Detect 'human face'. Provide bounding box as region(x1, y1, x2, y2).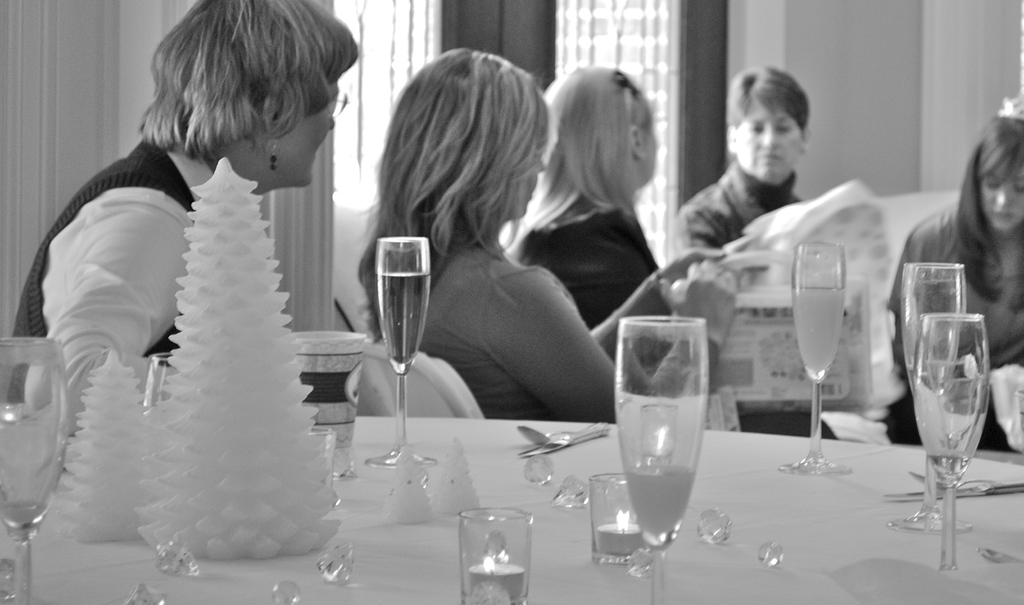
region(735, 109, 798, 181).
